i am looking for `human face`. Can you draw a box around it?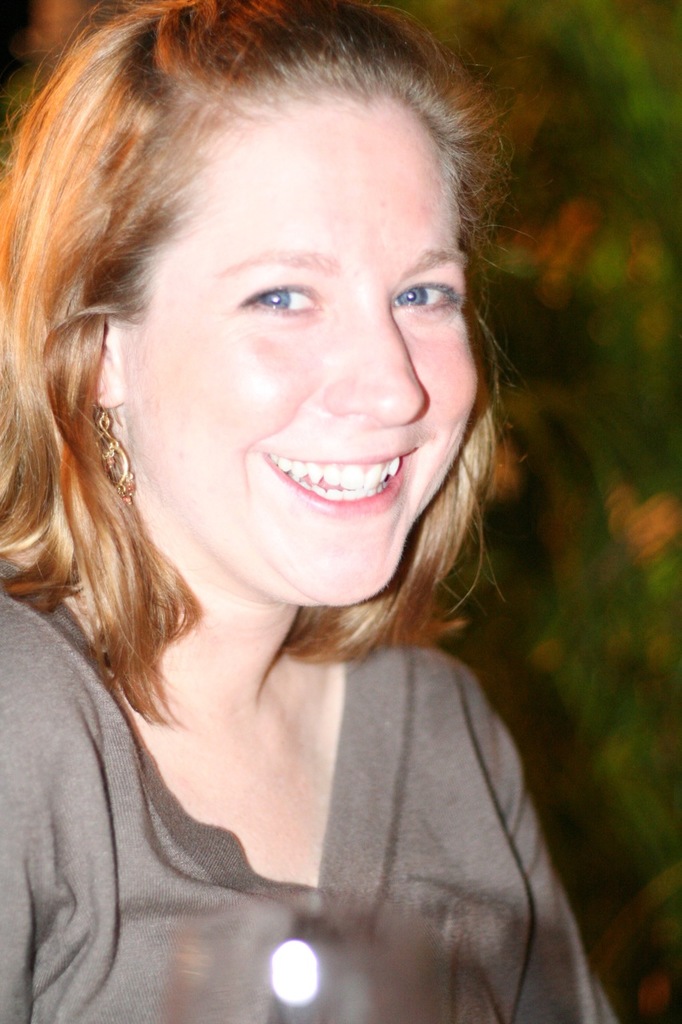
Sure, the bounding box is crop(112, 86, 478, 614).
